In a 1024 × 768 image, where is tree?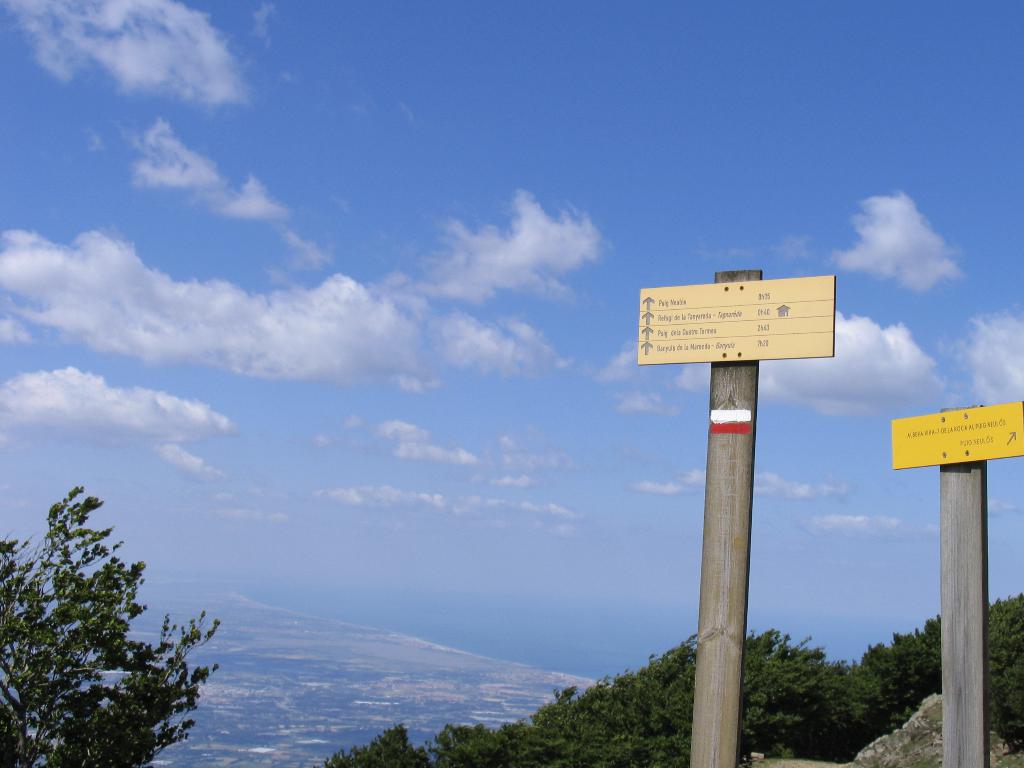
<bbox>17, 468, 201, 763</bbox>.
